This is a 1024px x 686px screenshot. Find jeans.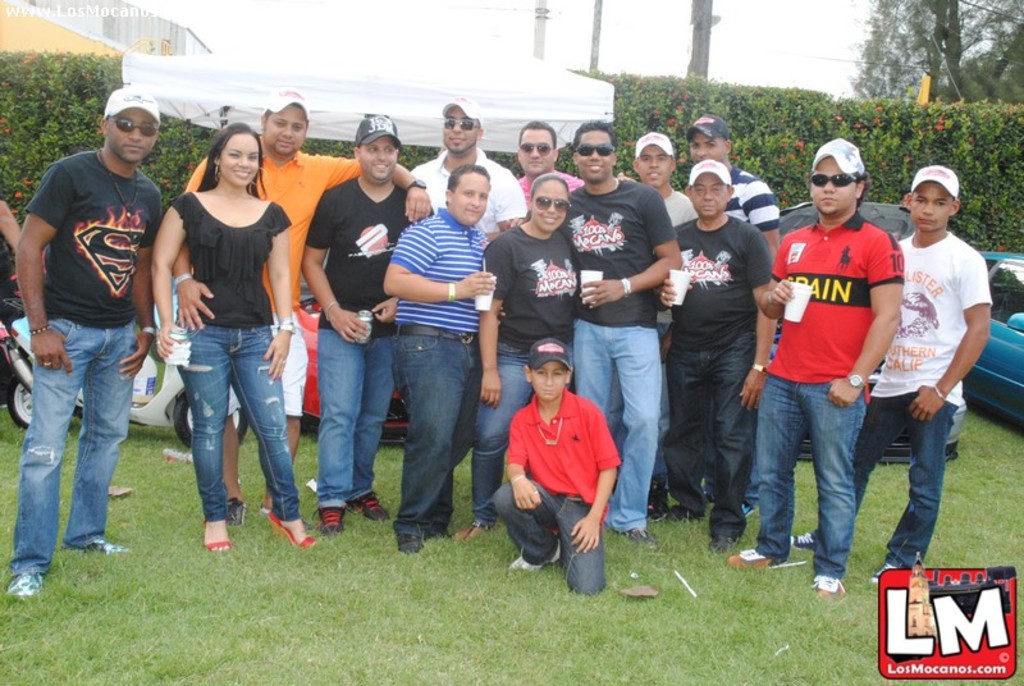
Bounding box: [left=161, top=317, right=285, bottom=536].
